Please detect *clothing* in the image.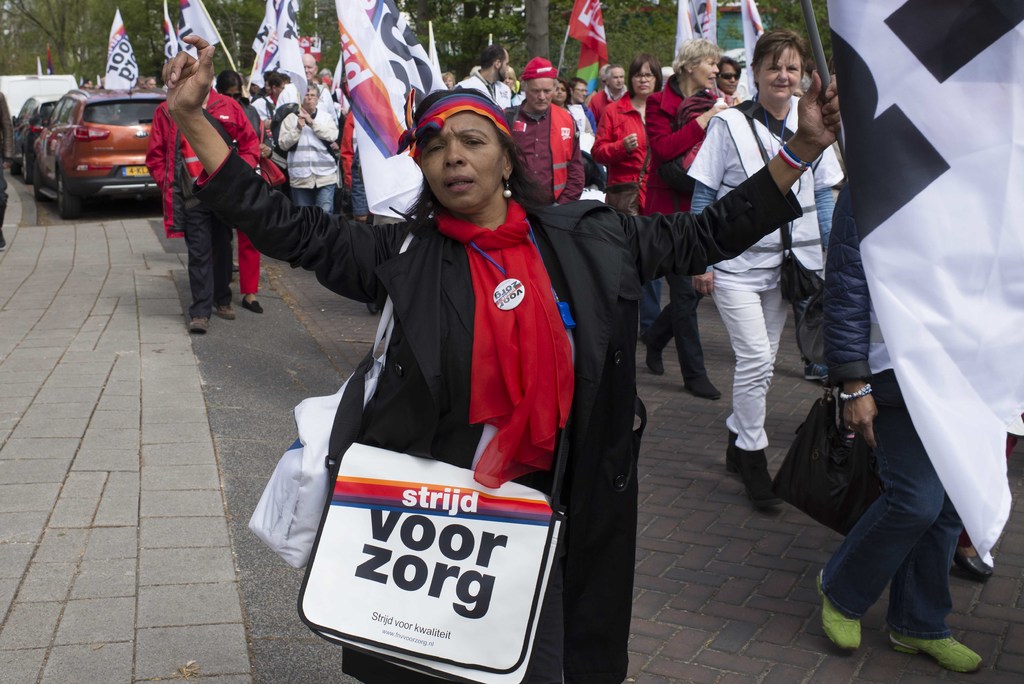
rect(453, 69, 509, 114).
